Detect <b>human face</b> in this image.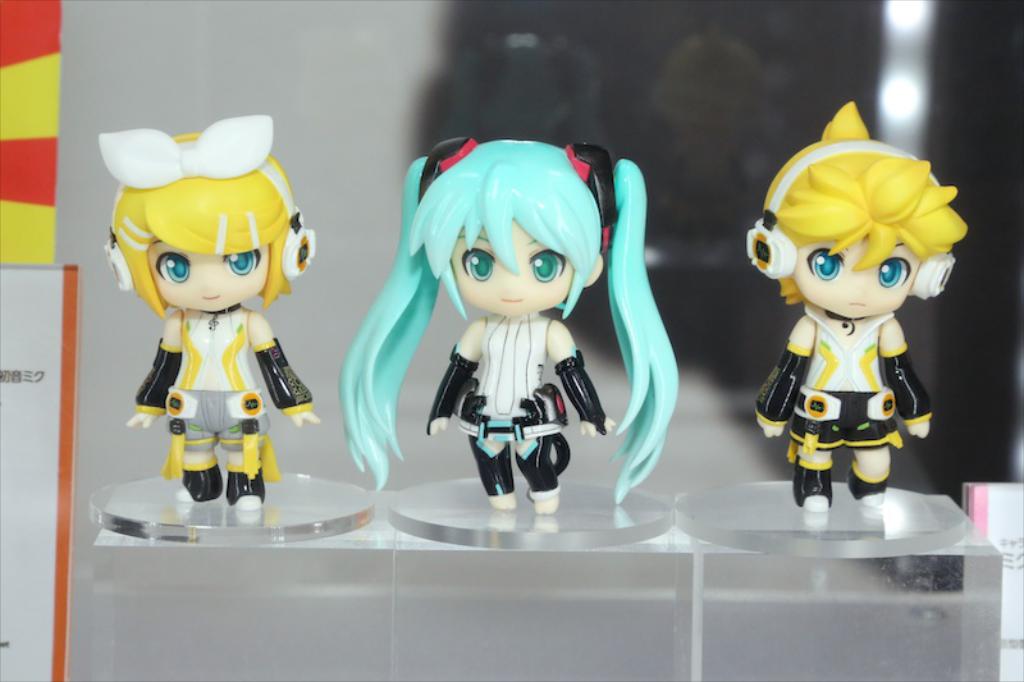
Detection: [left=448, top=219, right=576, bottom=317].
